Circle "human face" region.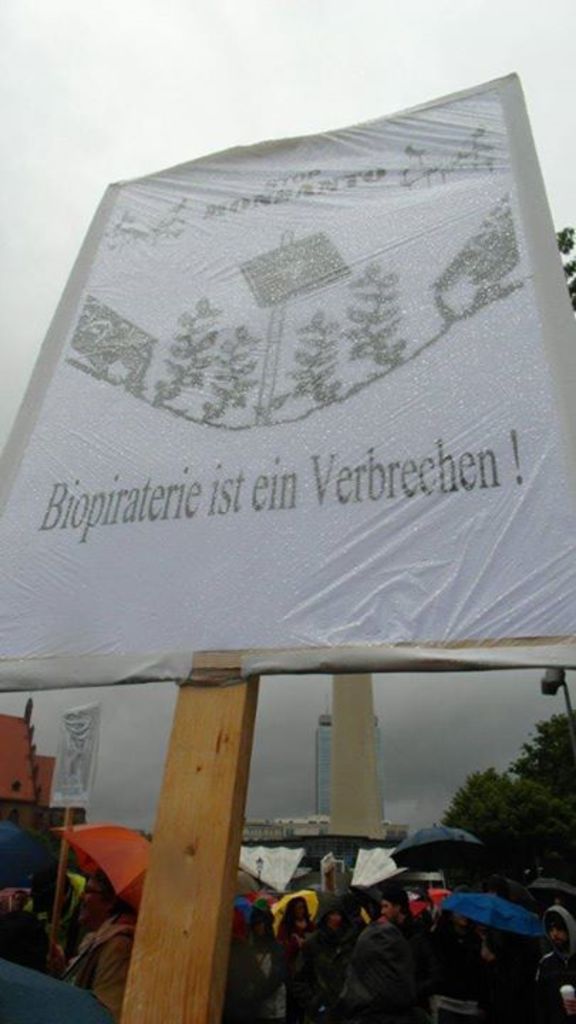
Region: <region>77, 873, 112, 923</region>.
